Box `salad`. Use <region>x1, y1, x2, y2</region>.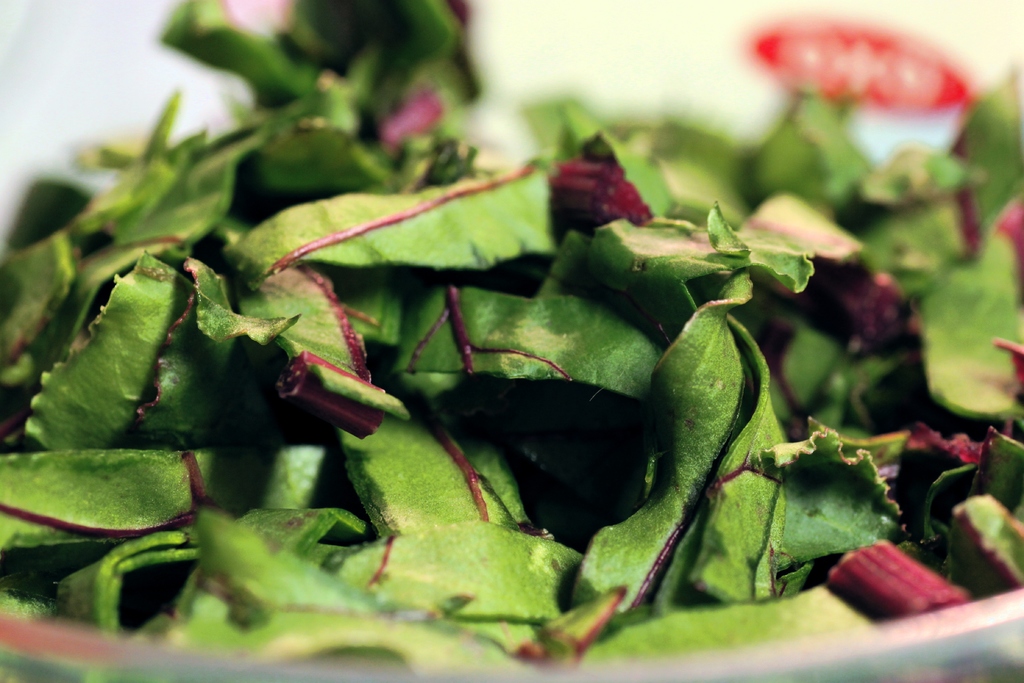
<region>0, 0, 1023, 682</region>.
